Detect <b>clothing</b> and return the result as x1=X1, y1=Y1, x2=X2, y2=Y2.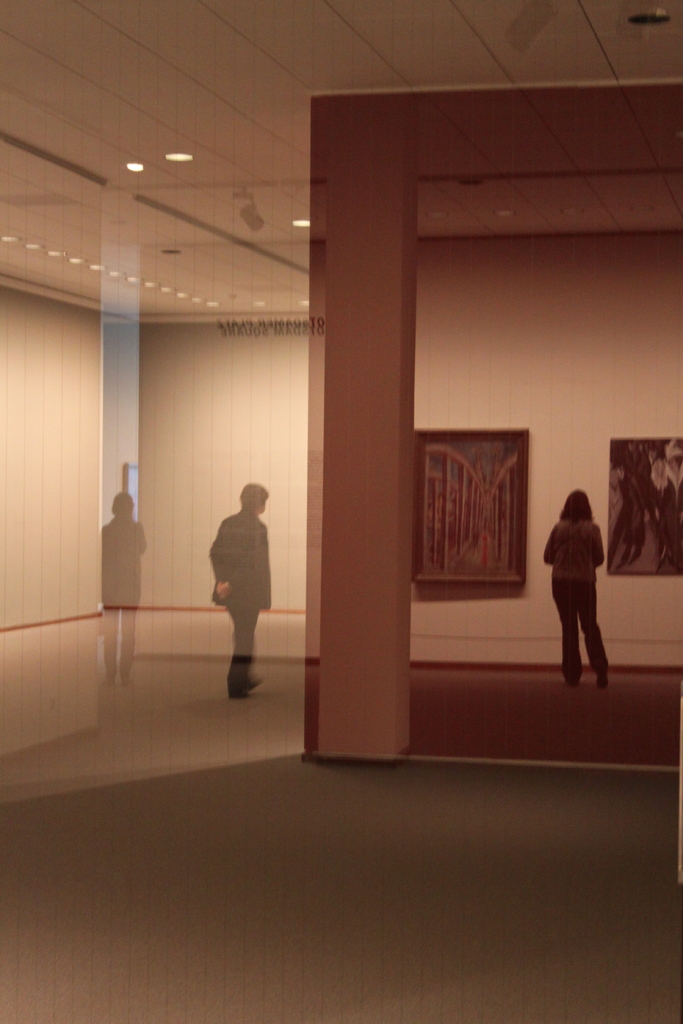
x1=213, y1=503, x2=277, y2=694.
